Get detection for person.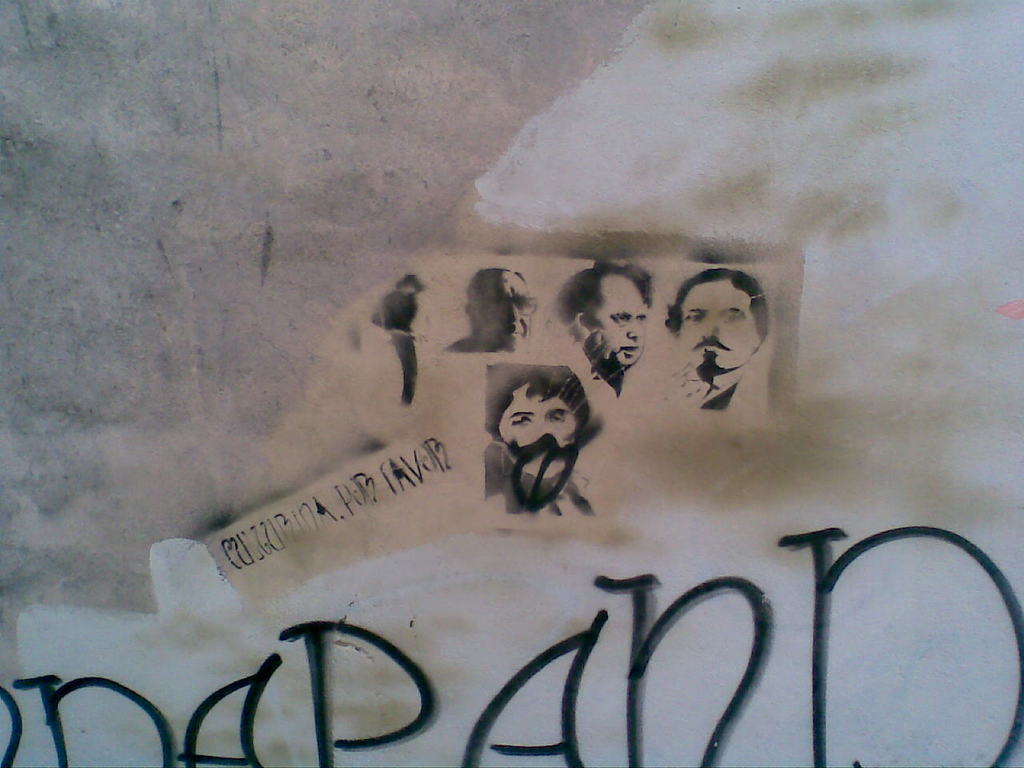
Detection: [x1=367, y1=266, x2=429, y2=408].
